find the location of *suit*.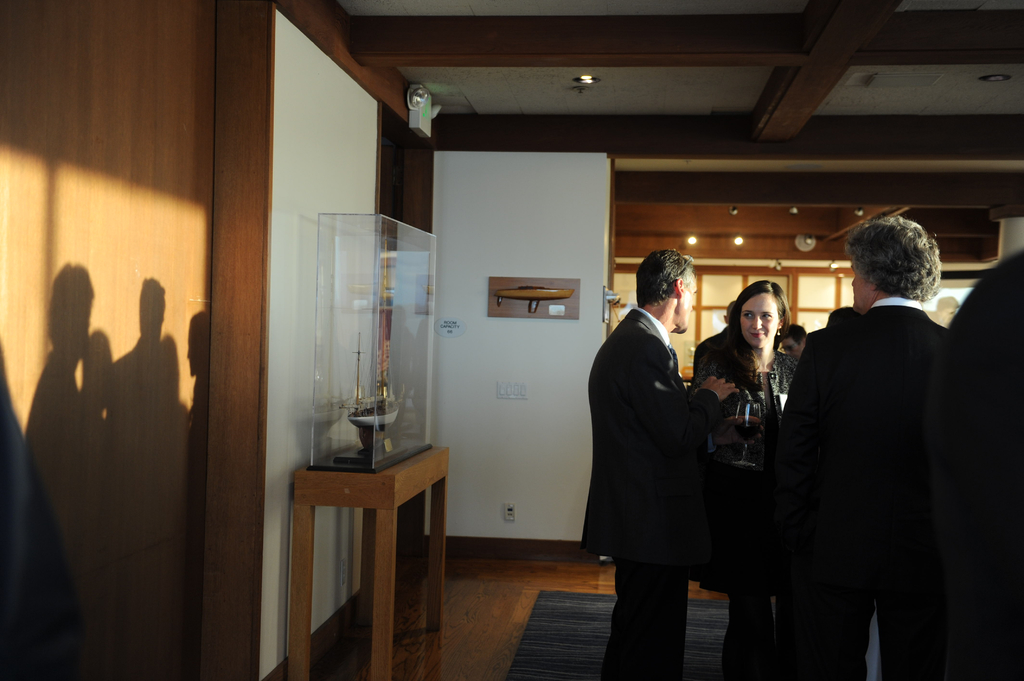
Location: pyautogui.locateOnScreen(776, 223, 972, 672).
